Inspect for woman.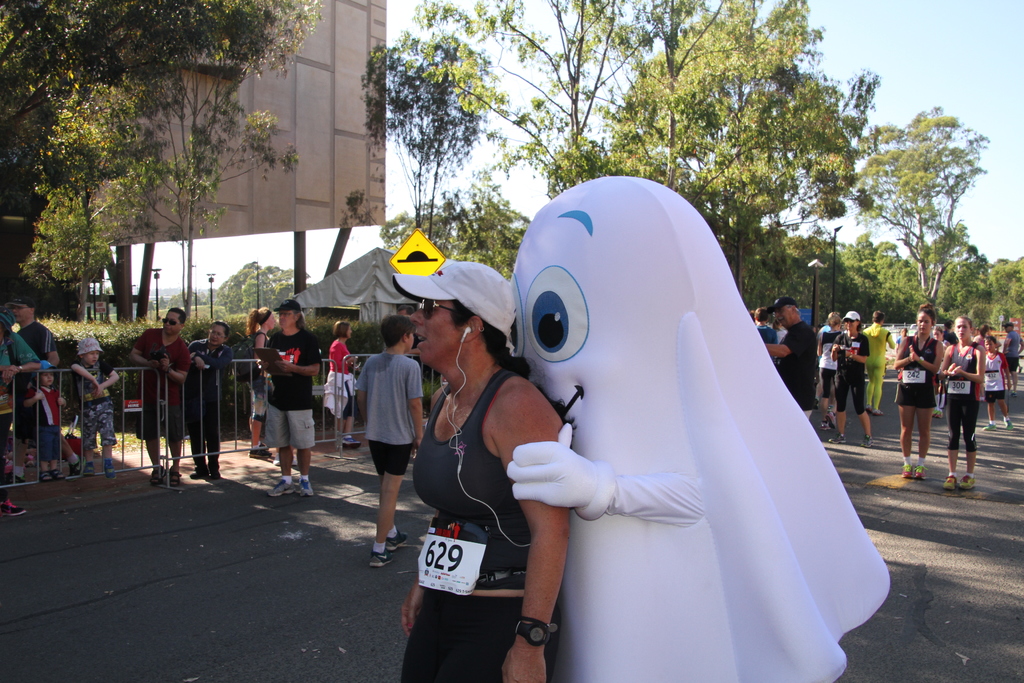
Inspection: box=[827, 312, 871, 456].
